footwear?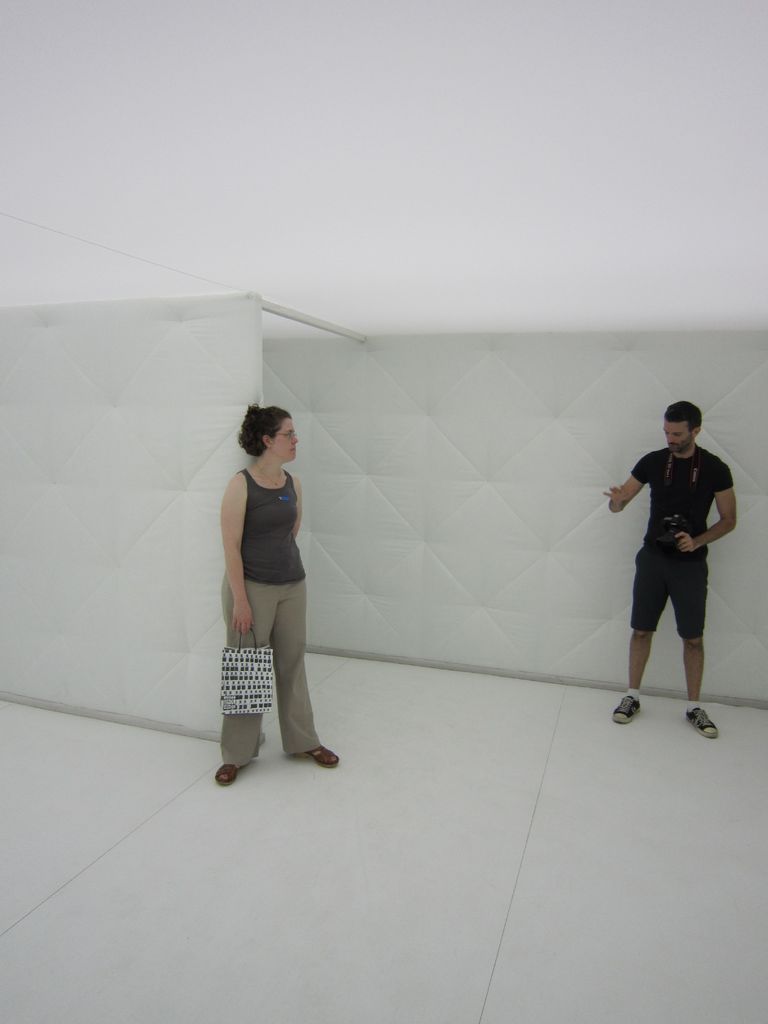
<box>685,699,716,739</box>
